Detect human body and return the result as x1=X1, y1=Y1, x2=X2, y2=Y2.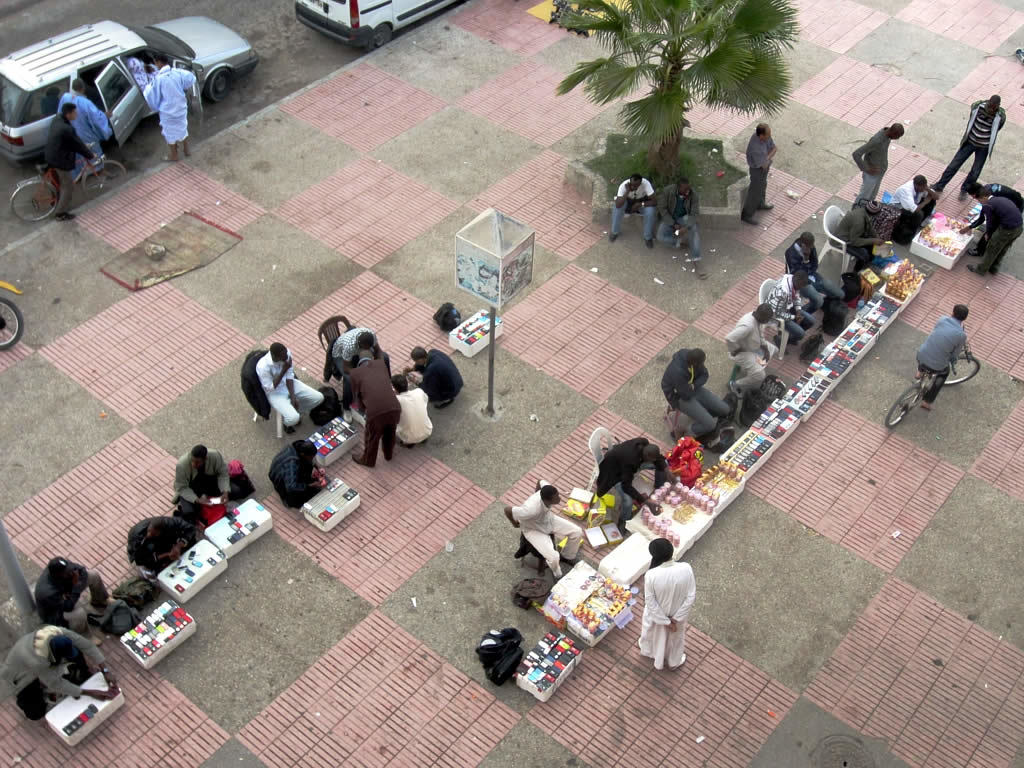
x1=43, y1=115, x2=95, y2=224.
